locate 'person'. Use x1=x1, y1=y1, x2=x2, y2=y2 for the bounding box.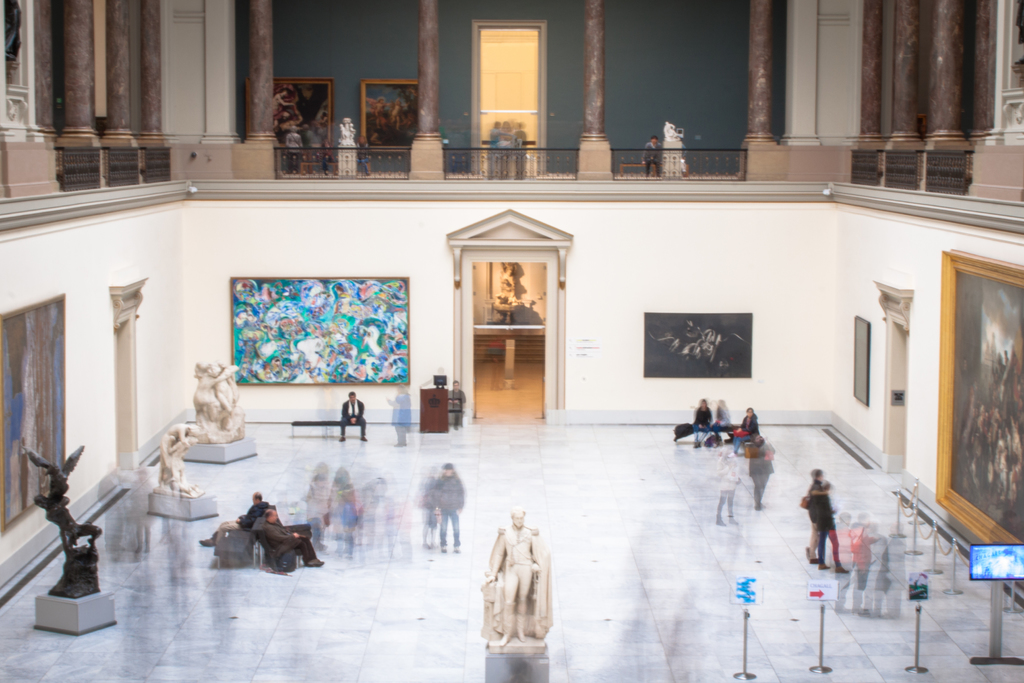
x1=692, y1=398, x2=716, y2=453.
